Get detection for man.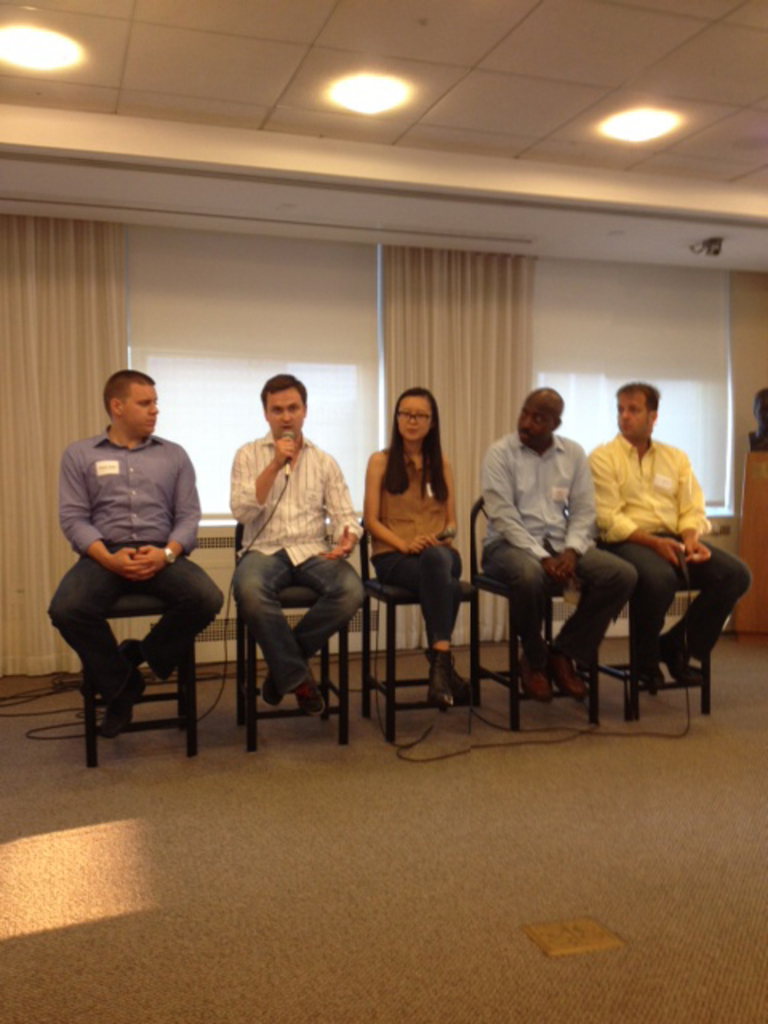
Detection: box=[747, 387, 766, 454].
